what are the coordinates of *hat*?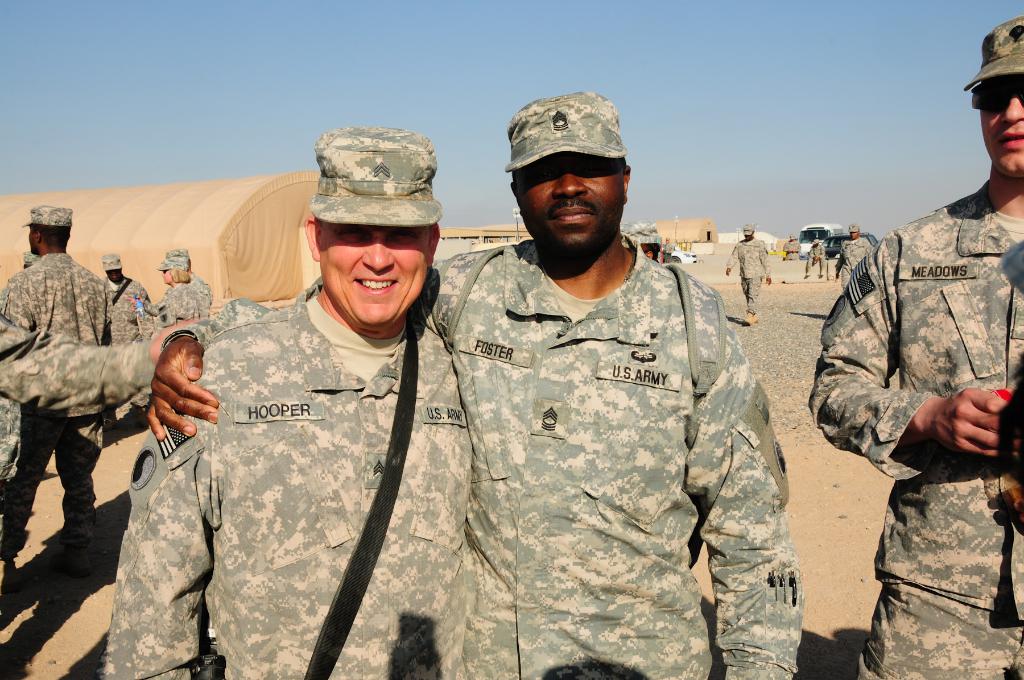
165 248 188 261.
